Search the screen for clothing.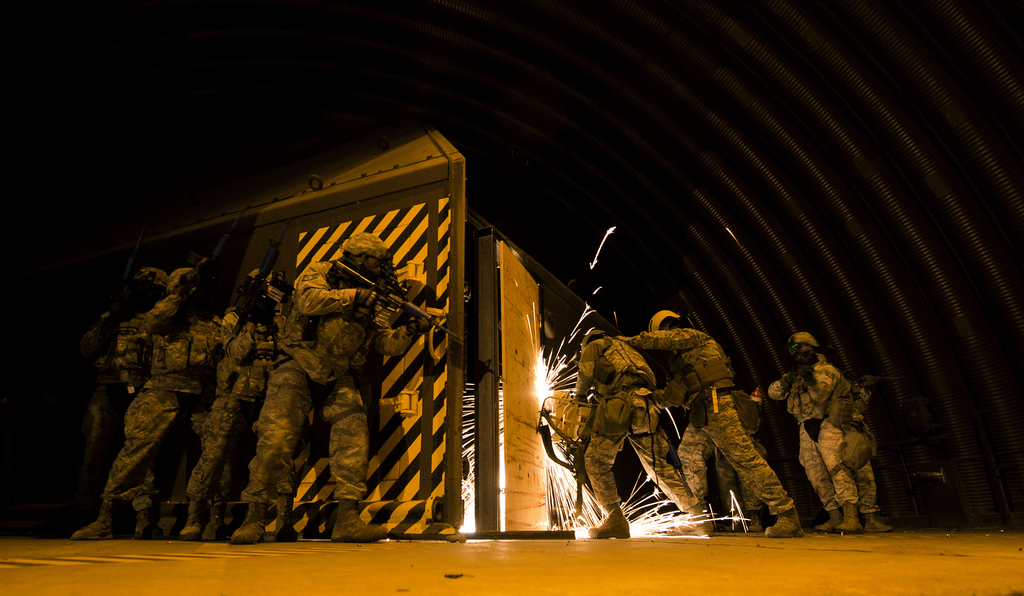
Found at bbox=[202, 286, 287, 513].
